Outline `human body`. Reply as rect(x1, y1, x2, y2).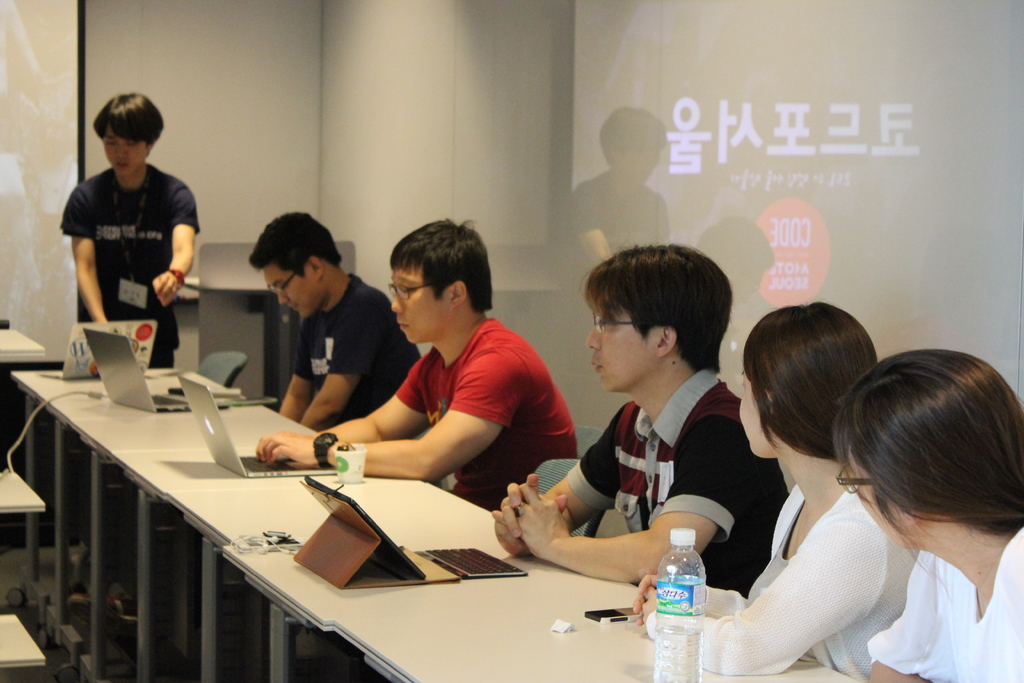
rect(56, 90, 200, 392).
